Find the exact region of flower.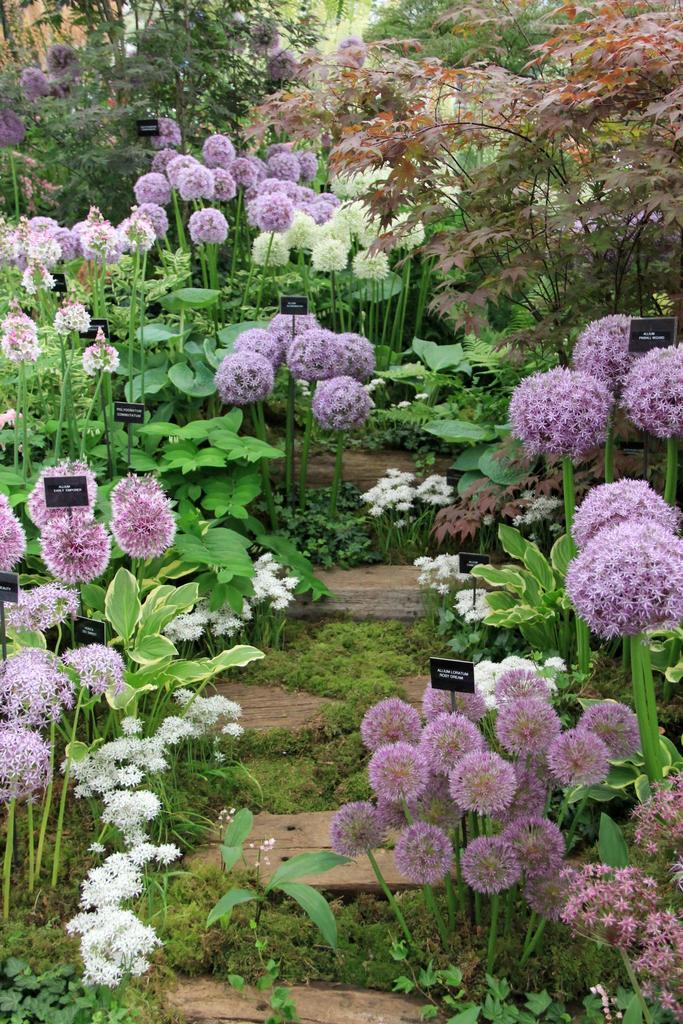
Exact region: 577:698:651:765.
